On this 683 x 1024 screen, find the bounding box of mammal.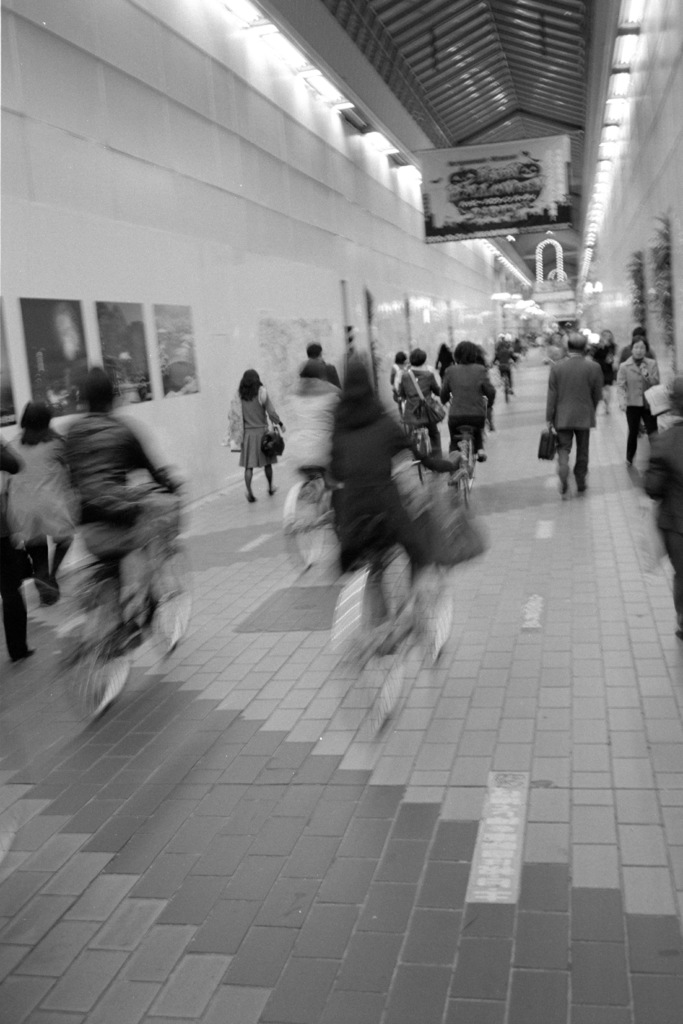
Bounding box: [618,336,659,459].
